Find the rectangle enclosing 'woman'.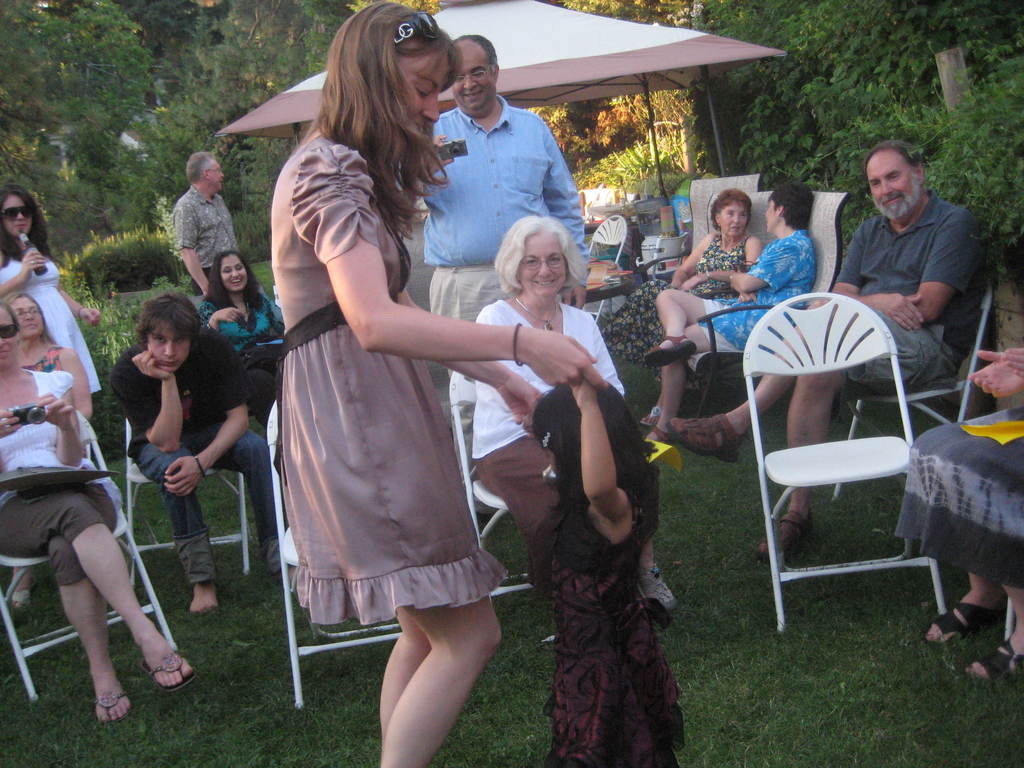
region(0, 289, 100, 424).
